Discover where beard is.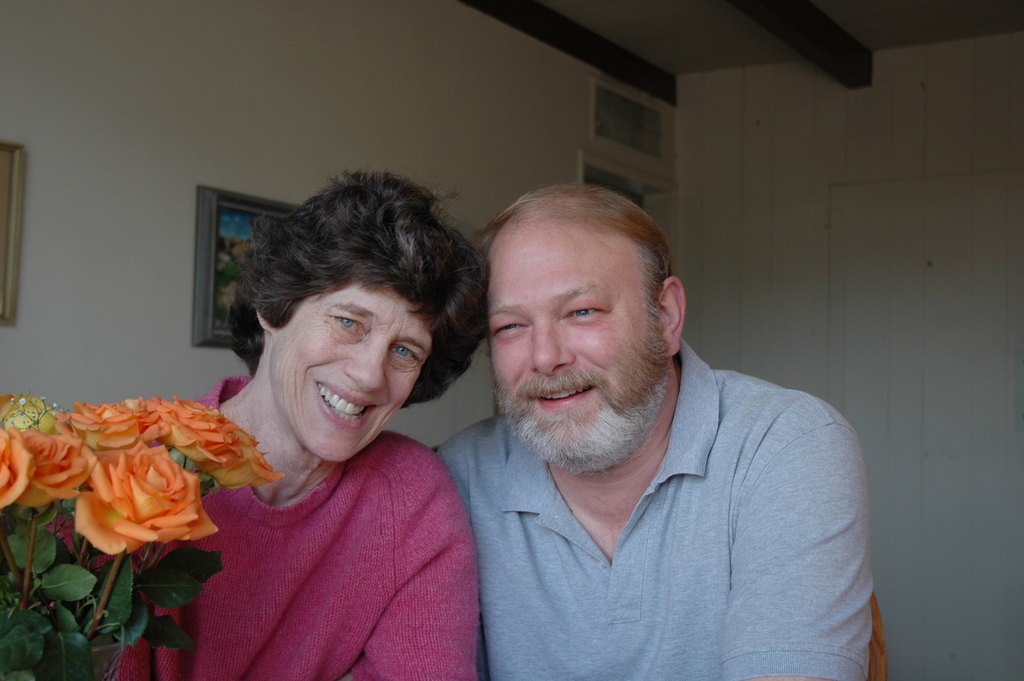
Discovered at bbox(488, 308, 667, 480).
